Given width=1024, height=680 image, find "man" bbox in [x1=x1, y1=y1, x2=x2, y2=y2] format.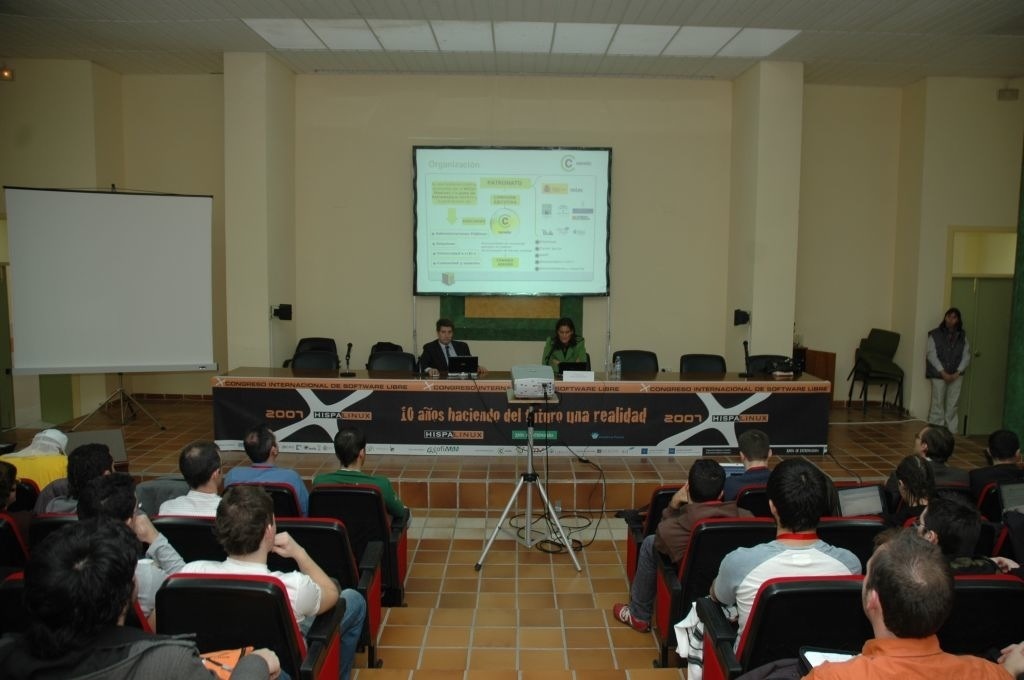
[x1=41, y1=446, x2=114, y2=522].
